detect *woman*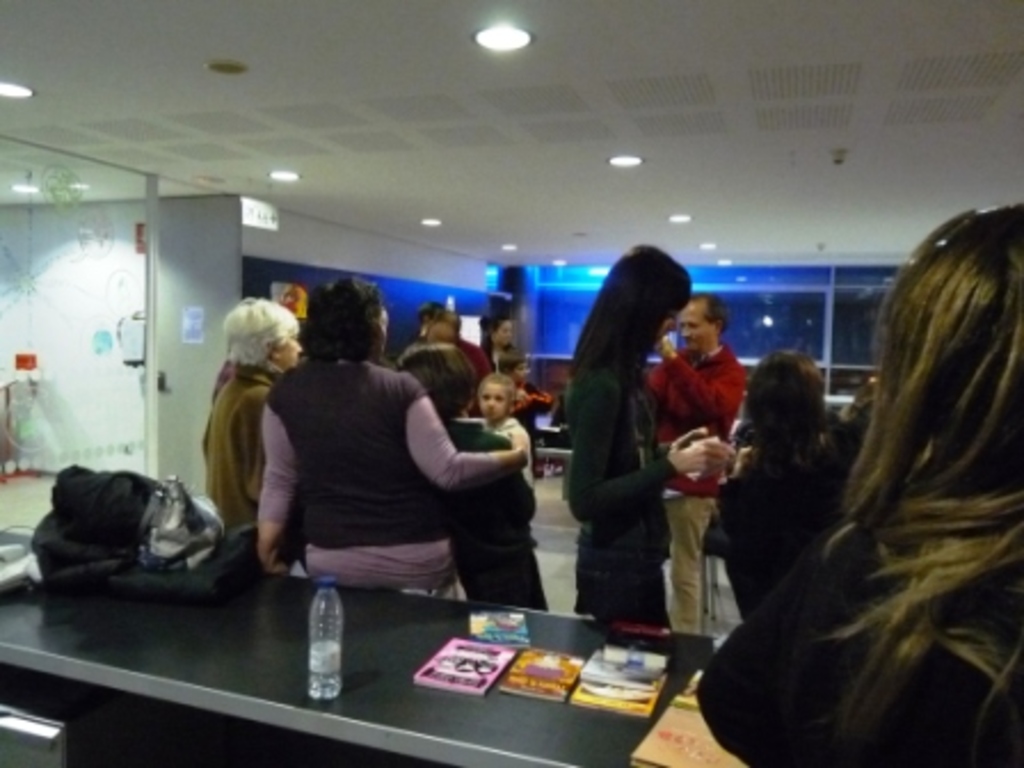
[left=242, top=270, right=530, bottom=606]
